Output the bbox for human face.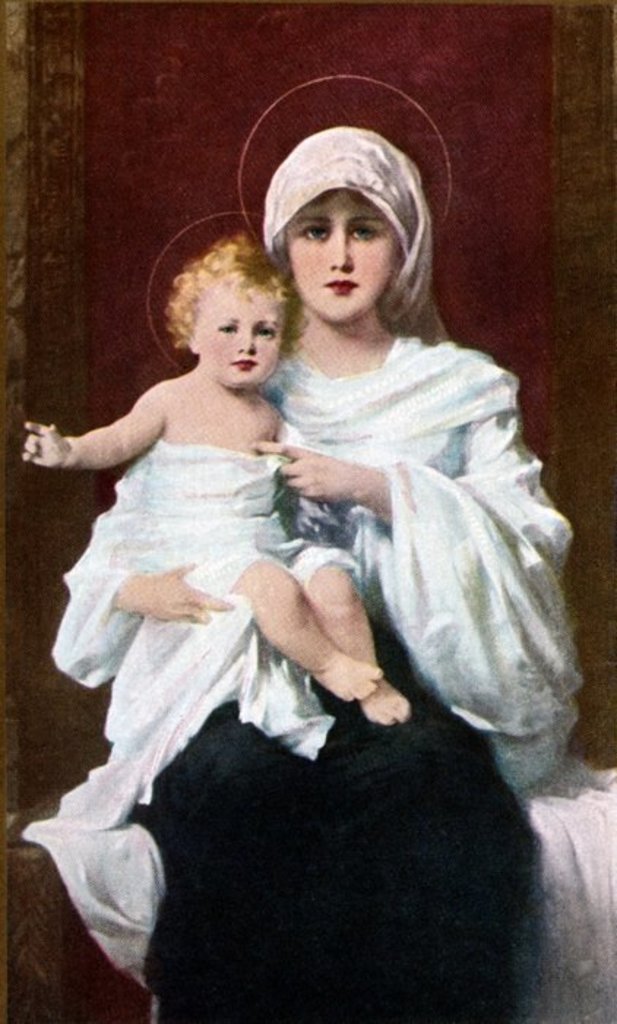
pyautogui.locateOnScreen(200, 285, 287, 389).
